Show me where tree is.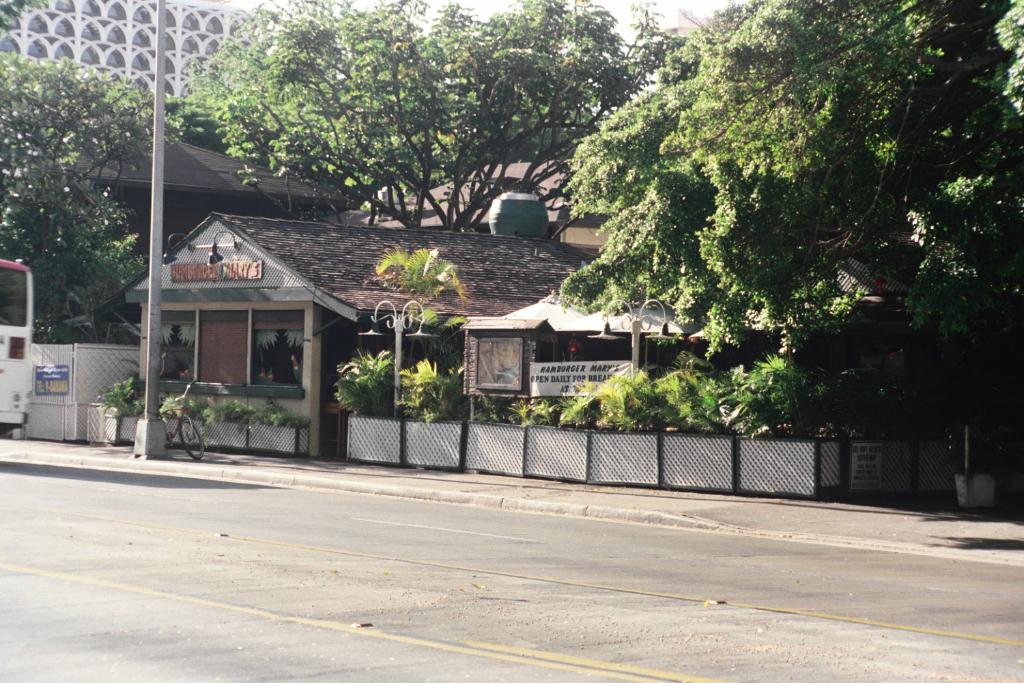
tree is at 0,53,186,346.
